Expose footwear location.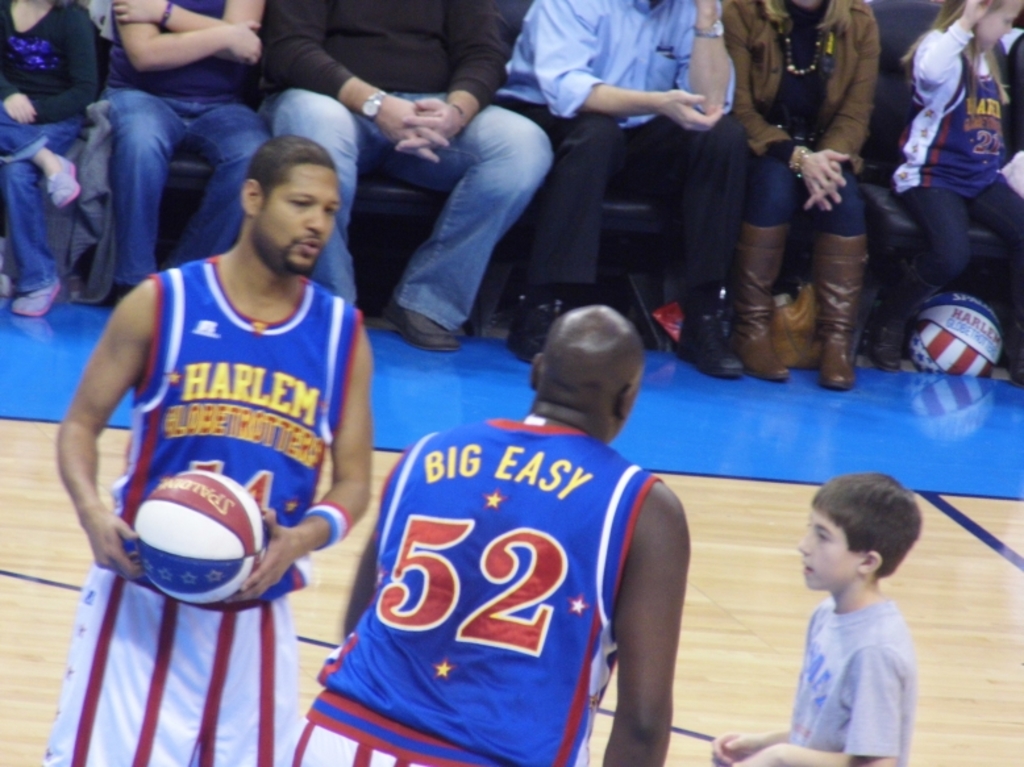
Exposed at (50,151,86,208).
